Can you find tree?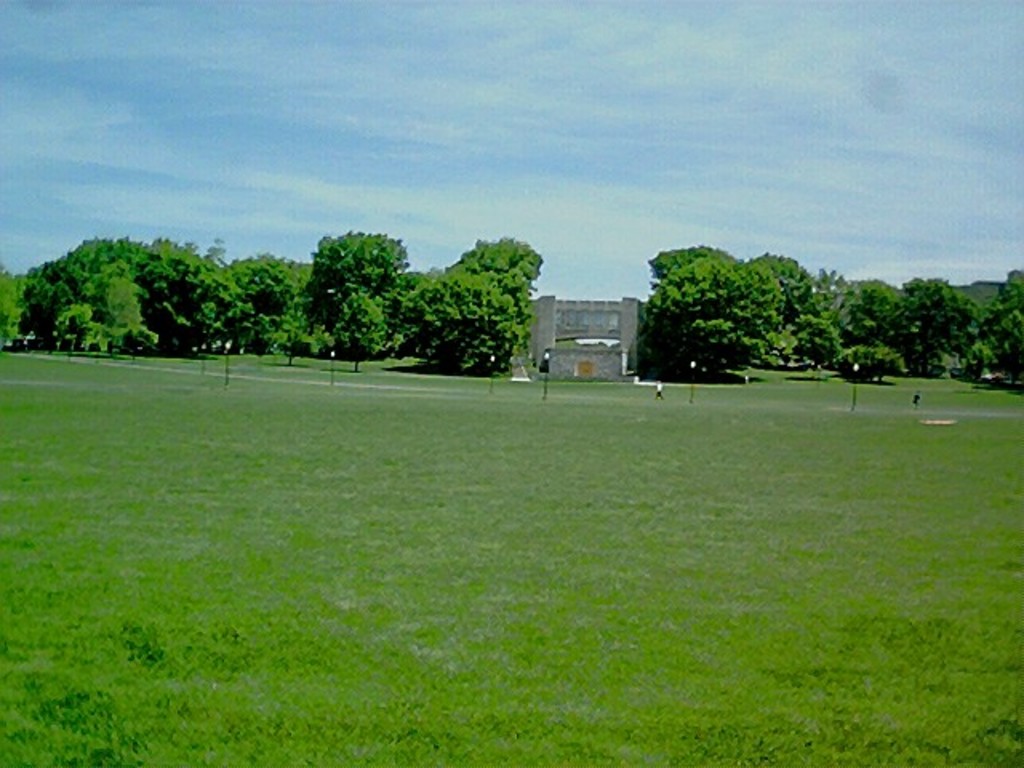
Yes, bounding box: {"left": 781, "top": 314, "right": 848, "bottom": 386}.
